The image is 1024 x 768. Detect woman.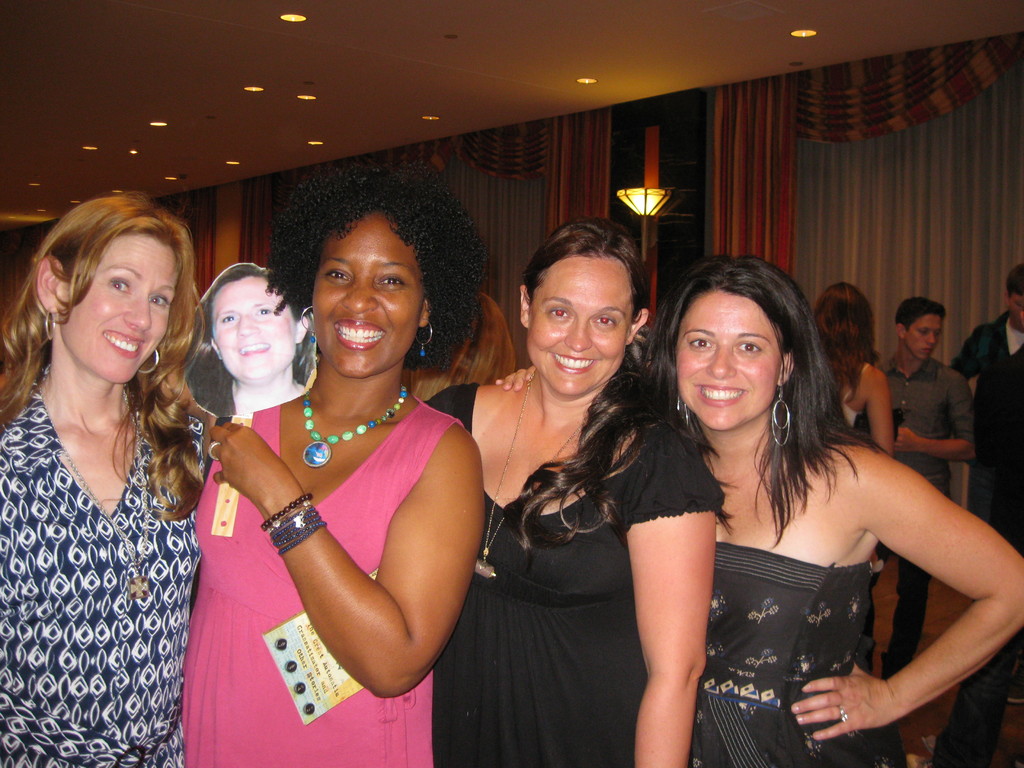
Detection: select_region(177, 205, 477, 767).
